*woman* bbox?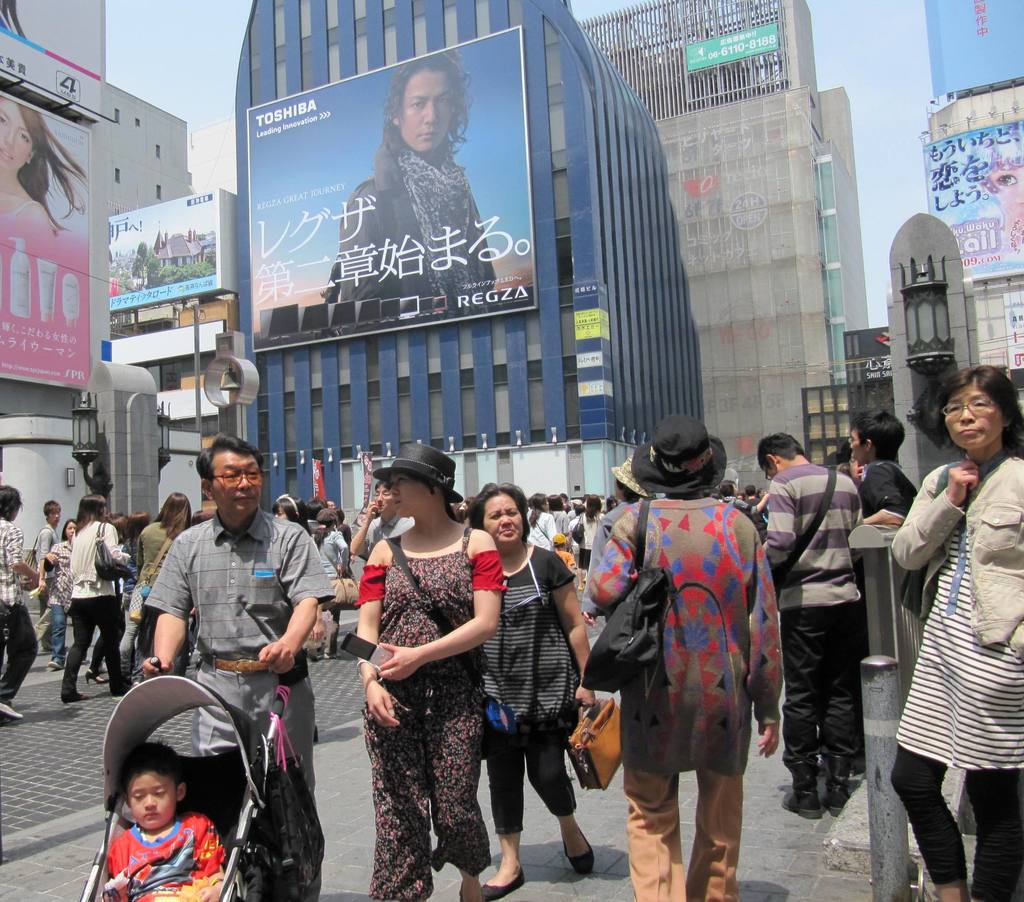
BBox(122, 494, 238, 711)
